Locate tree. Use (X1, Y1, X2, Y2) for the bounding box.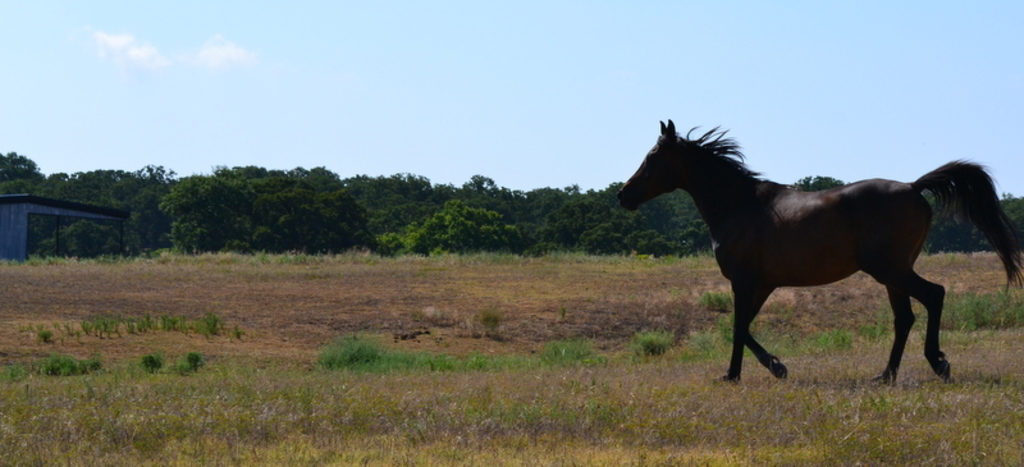
(161, 164, 378, 251).
